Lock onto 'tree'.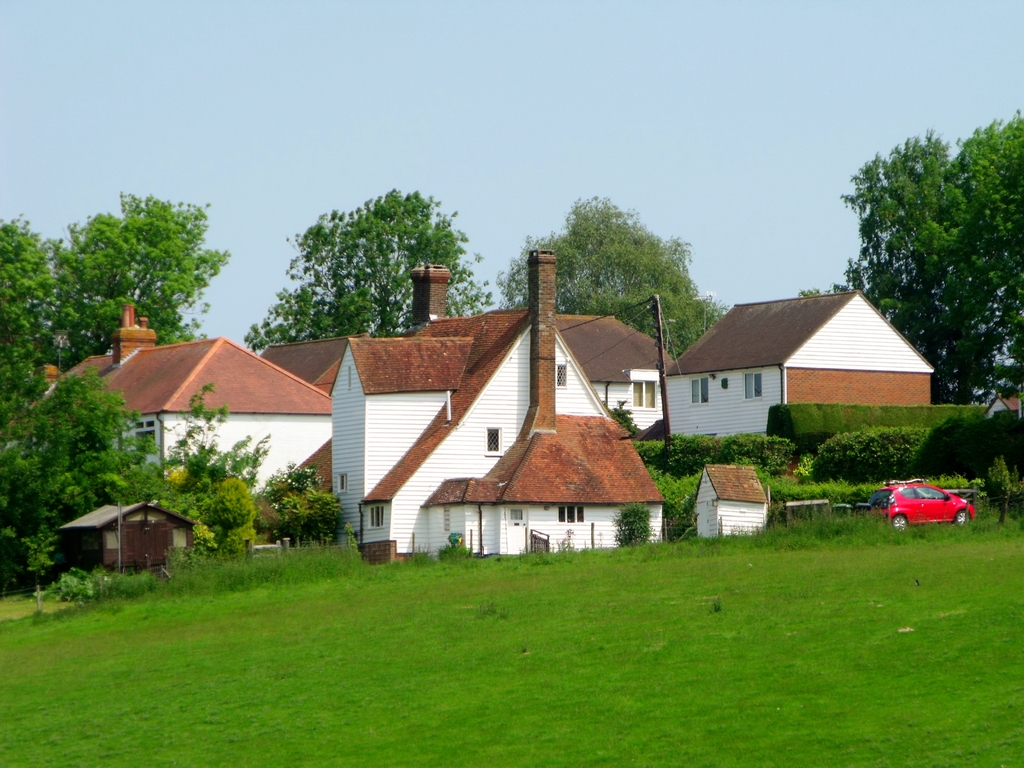
Locked: 799:105:1023:403.
